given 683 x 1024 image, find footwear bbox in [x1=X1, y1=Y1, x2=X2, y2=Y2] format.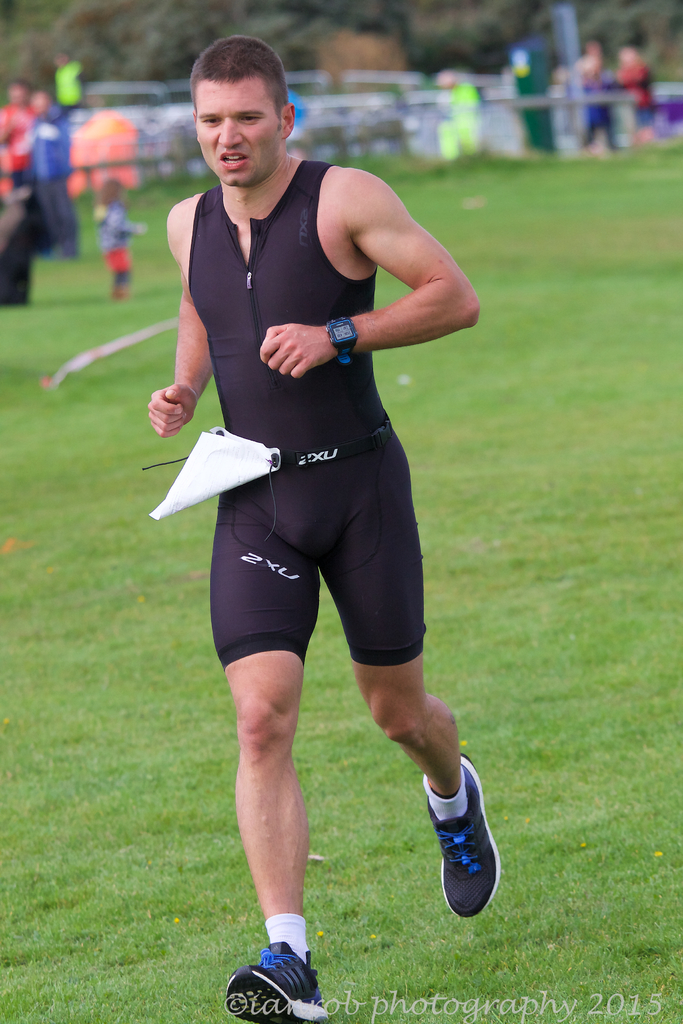
[x1=427, y1=746, x2=504, y2=920].
